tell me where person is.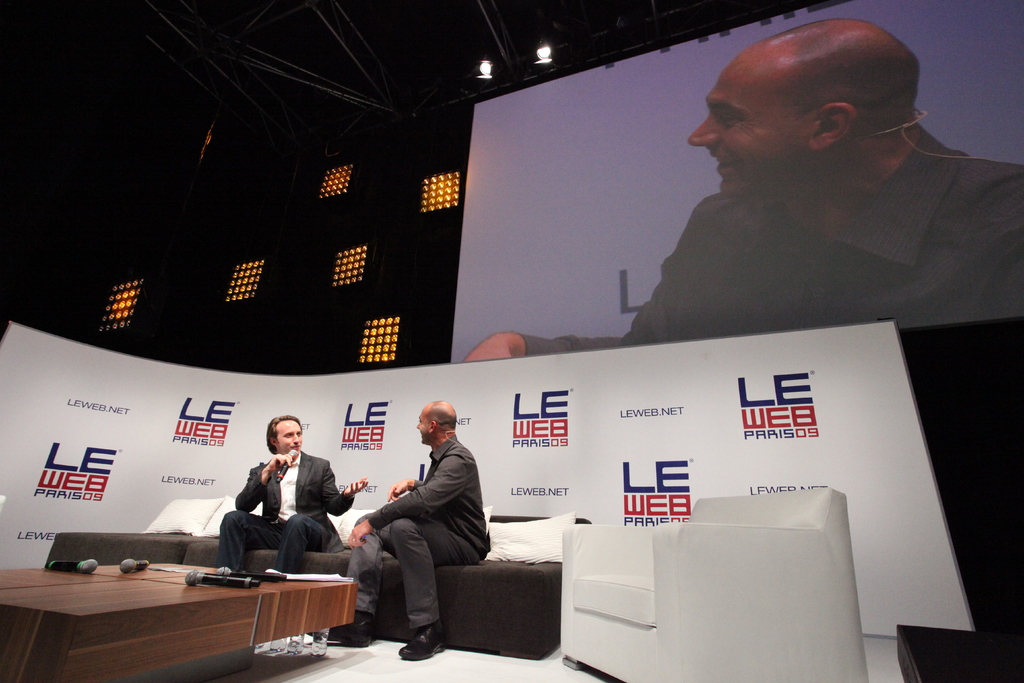
person is at 605:22:986:370.
